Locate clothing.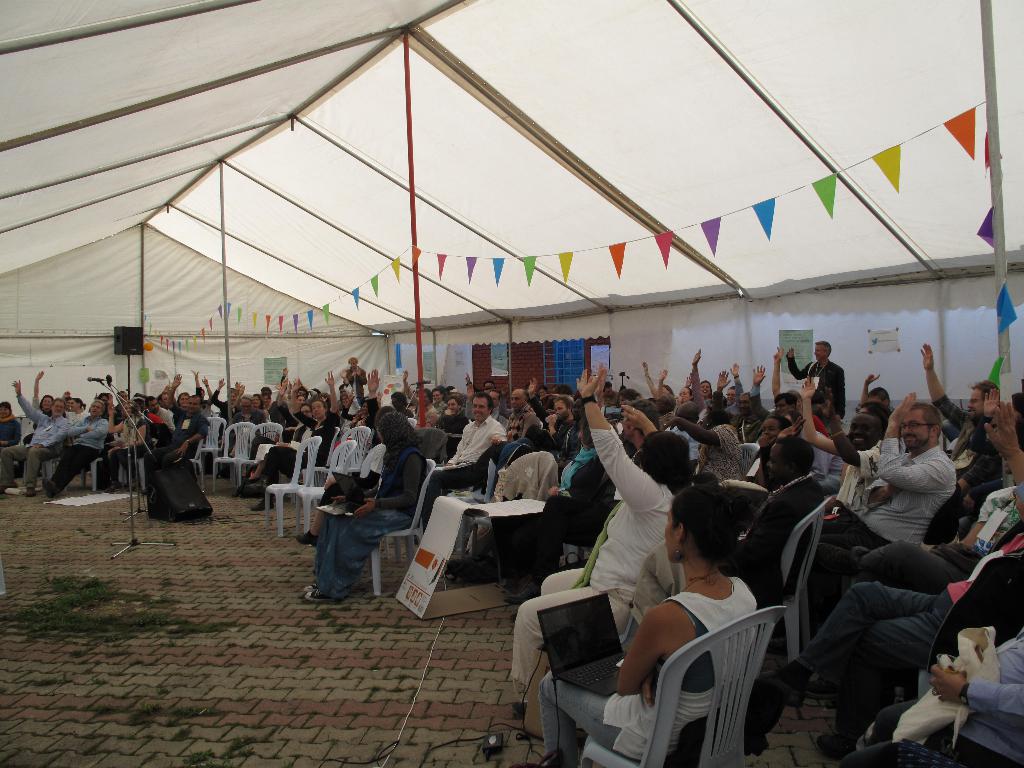
Bounding box: bbox=[507, 425, 687, 687].
